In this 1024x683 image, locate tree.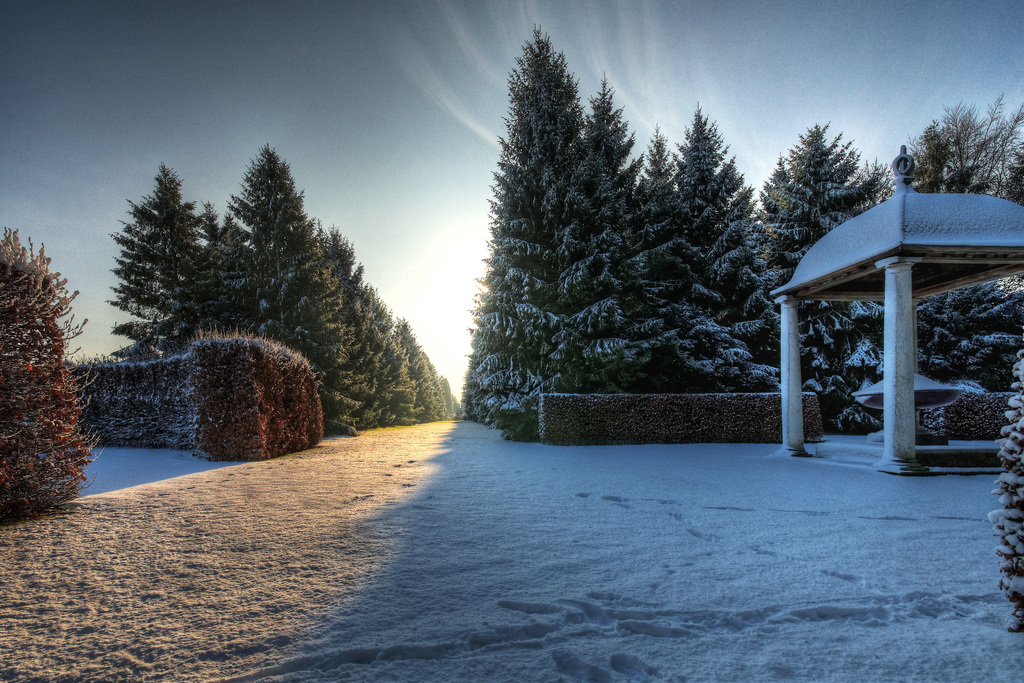
Bounding box: 193, 150, 355, 438.
